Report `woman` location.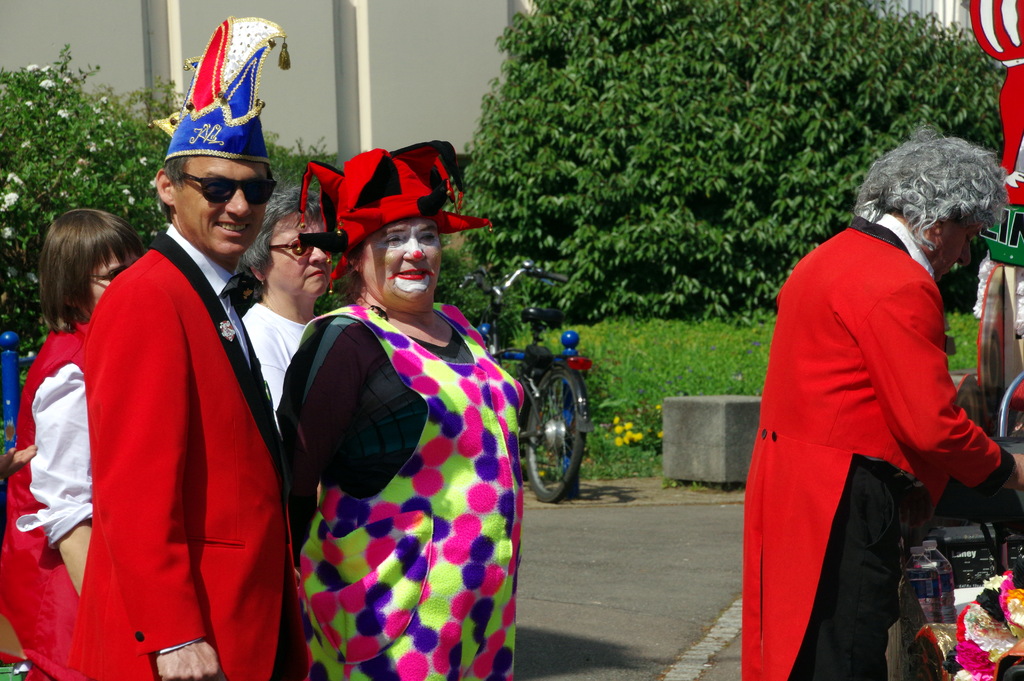
Report: {"left": 4, "top": 208, "right": 147, "bottom": 680}.
